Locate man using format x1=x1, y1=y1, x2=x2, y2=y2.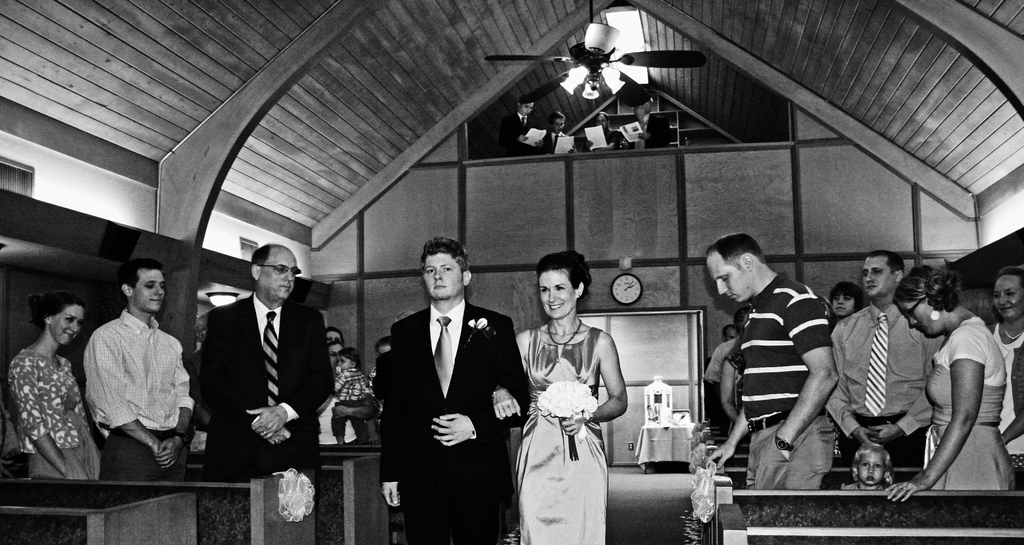
x1=66, y1=257, x2=193, y2=489.
